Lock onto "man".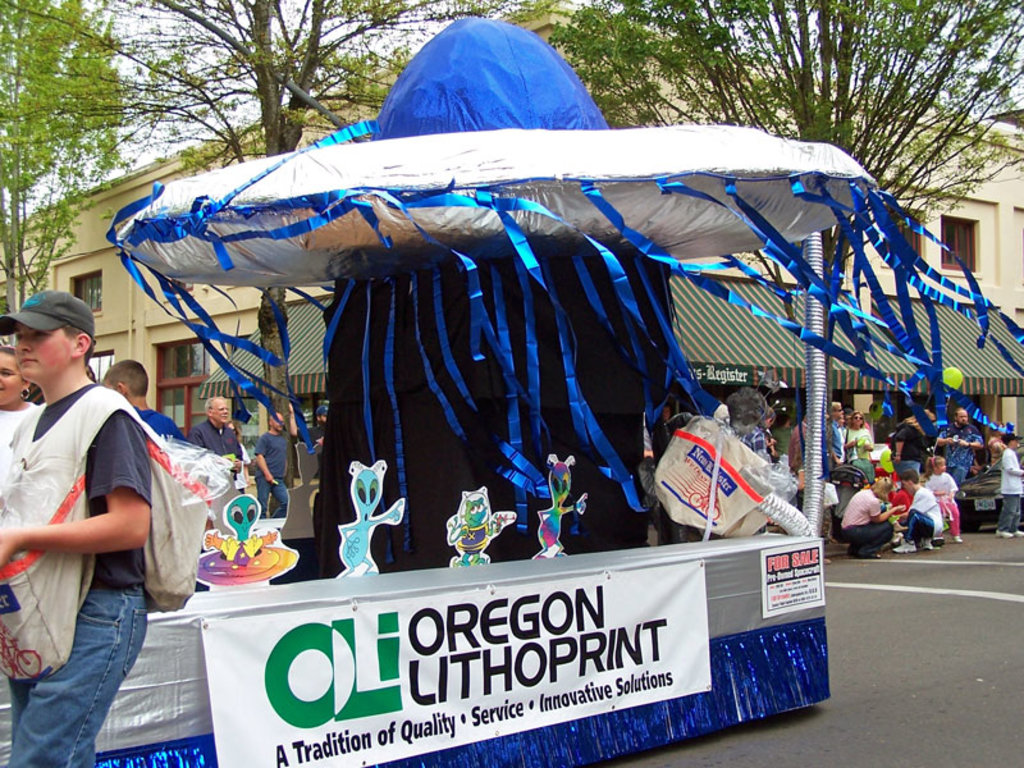
Locked: [312,406,328,460].
